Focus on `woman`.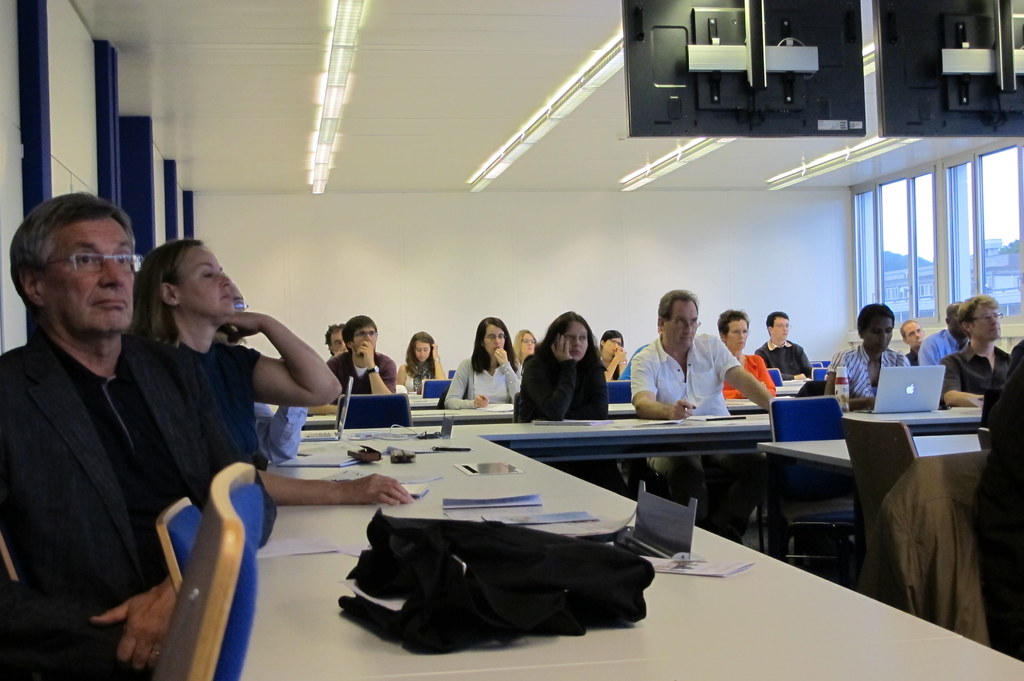
Focused at bbox=[518, 317, 616, 433].
